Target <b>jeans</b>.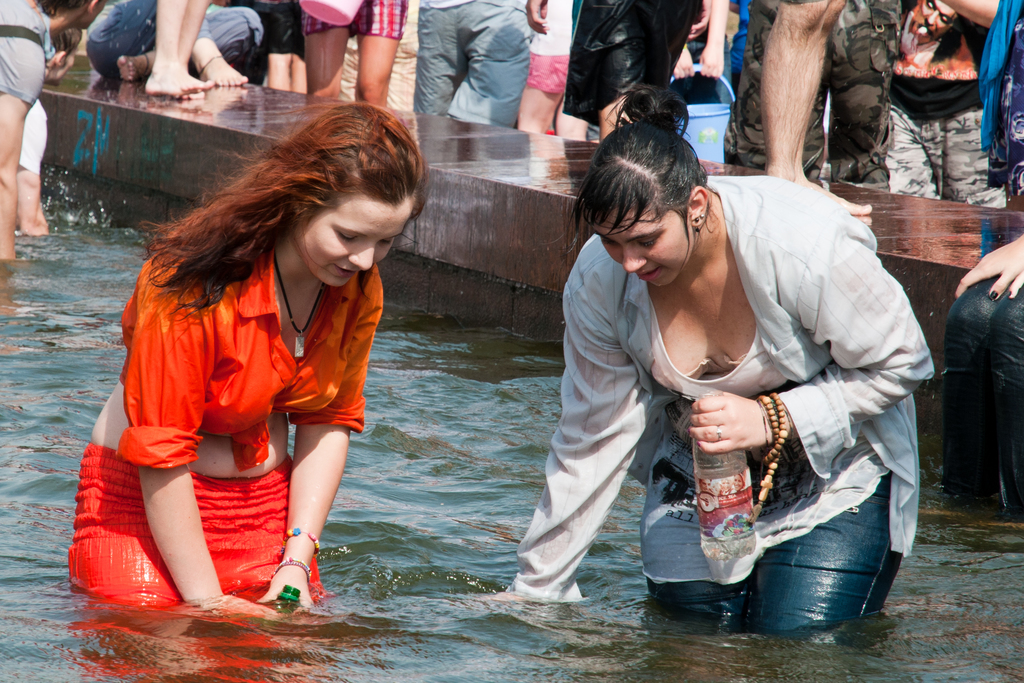
Target region: x1=648 y1=474 x2=906 y2=635.
